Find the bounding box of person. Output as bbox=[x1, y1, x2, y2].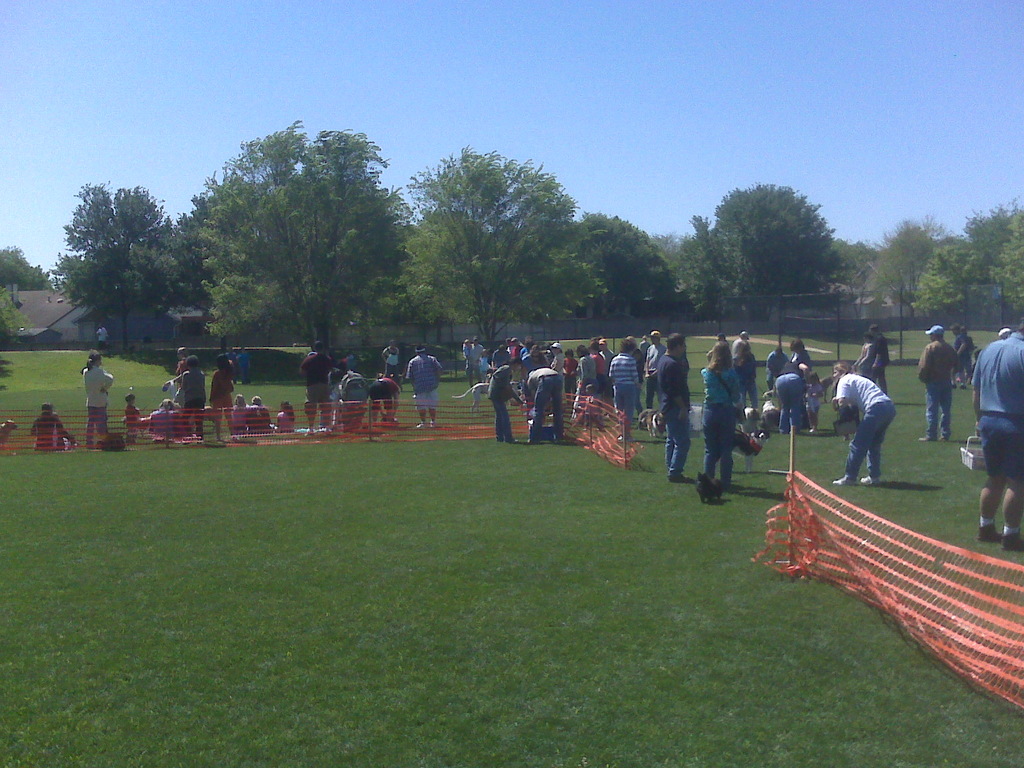
bbox=[28, 403, 76, 452].
